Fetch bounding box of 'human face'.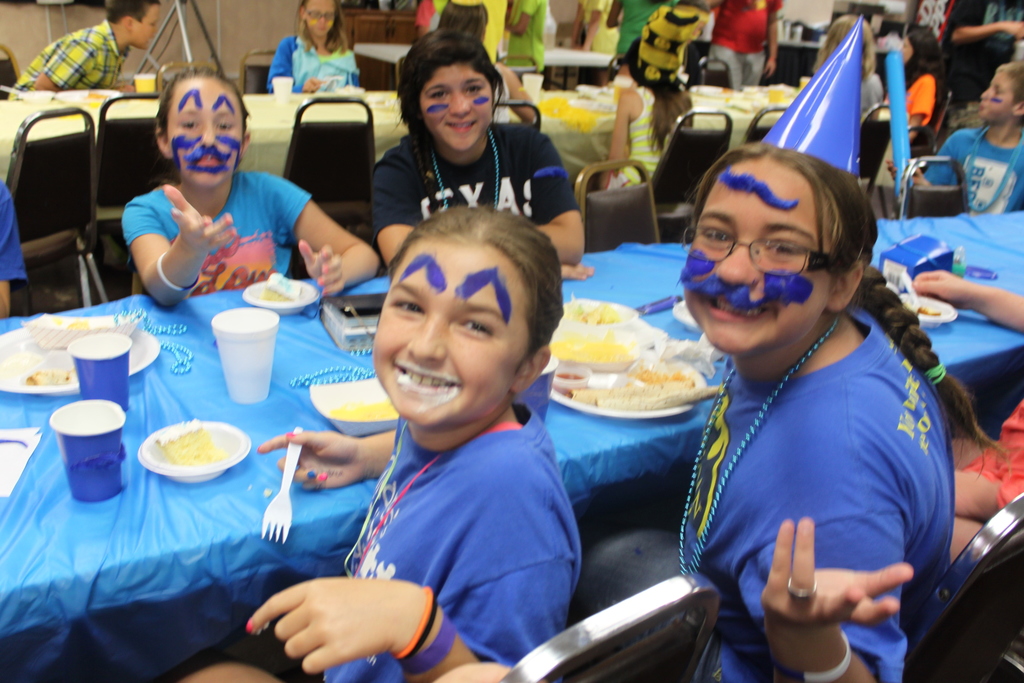
Bbox: 689/160/822/357.
